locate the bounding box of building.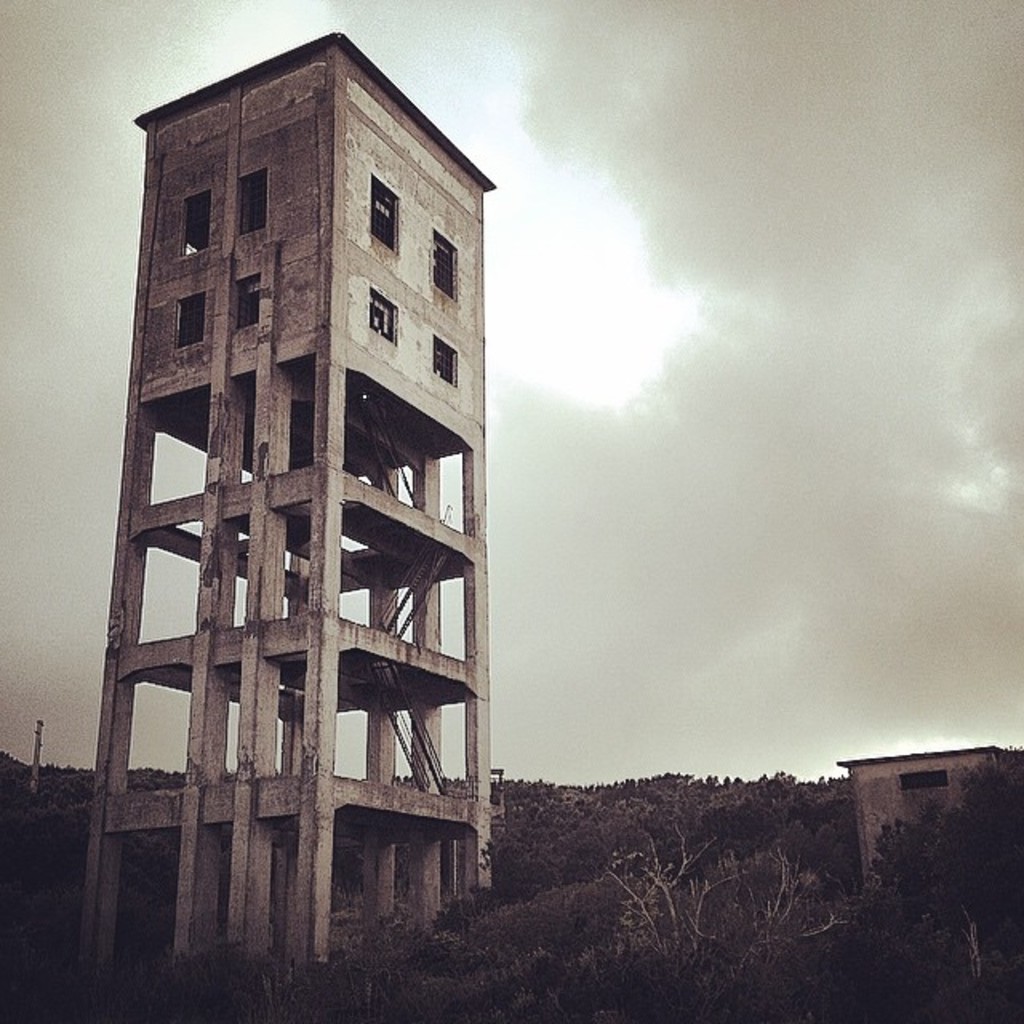
Bounding box: <bbox>834, 746, 1022, 898</bbox>.
